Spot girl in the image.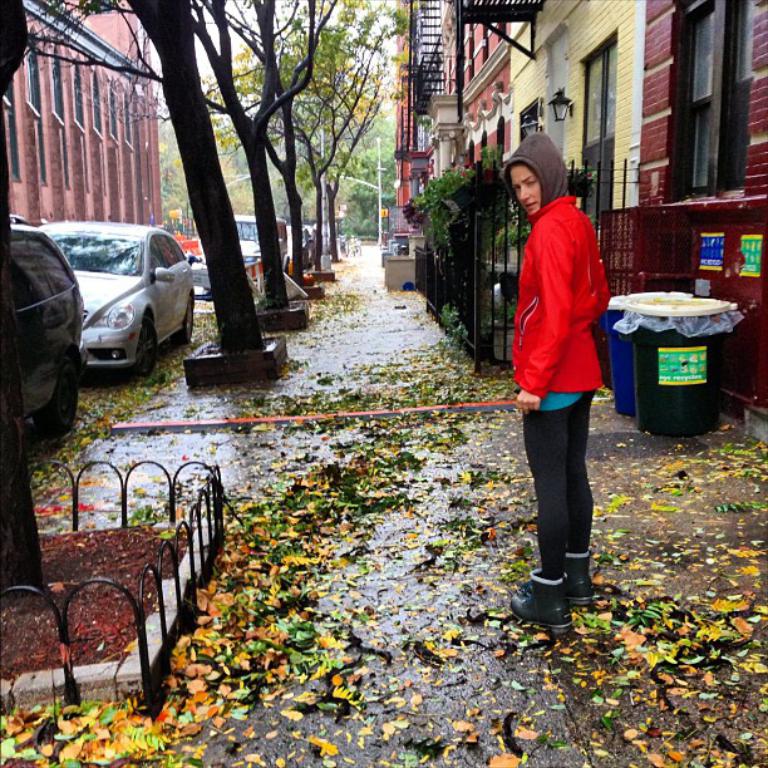
girl found at 504/133/614/640.
